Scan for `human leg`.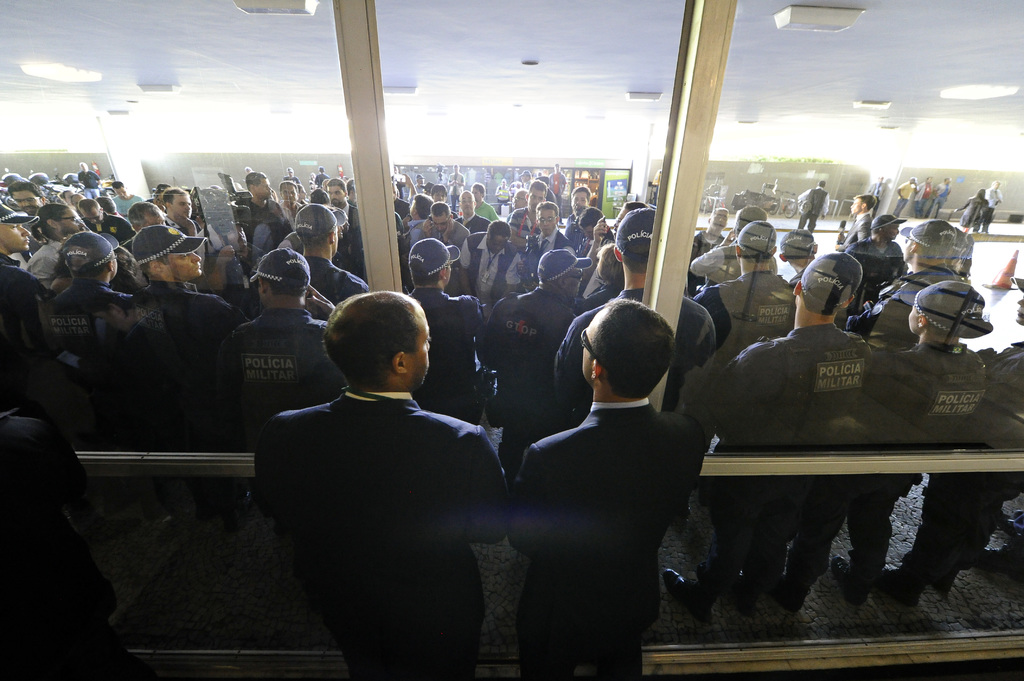
Scan result: Rect(662, 475, 776, 618).
